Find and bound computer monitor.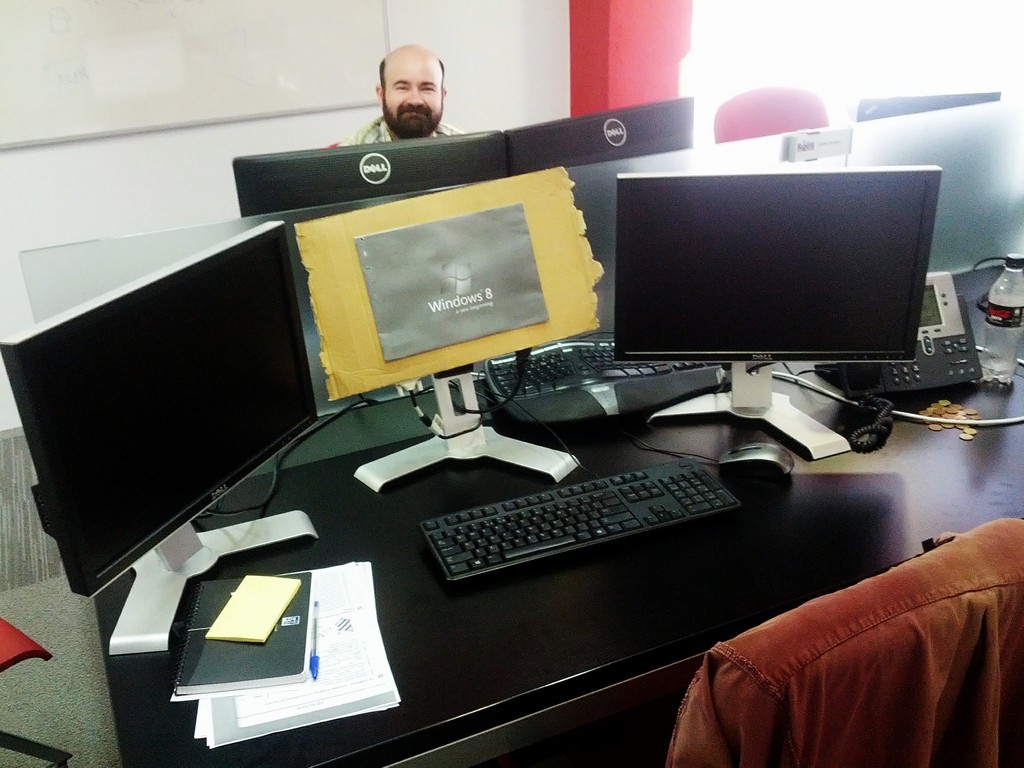
Bound: pyautogui.locateOnScreen(855, 89, 1007, 118).
